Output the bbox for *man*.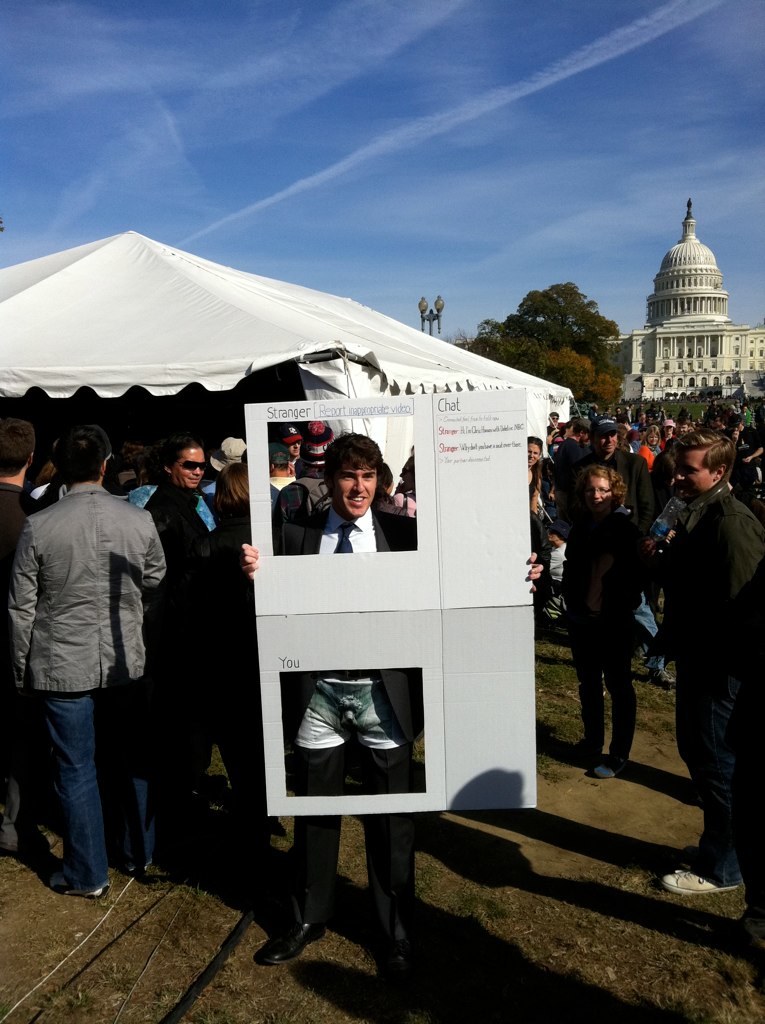
locate(22, 408, 220, 926).
